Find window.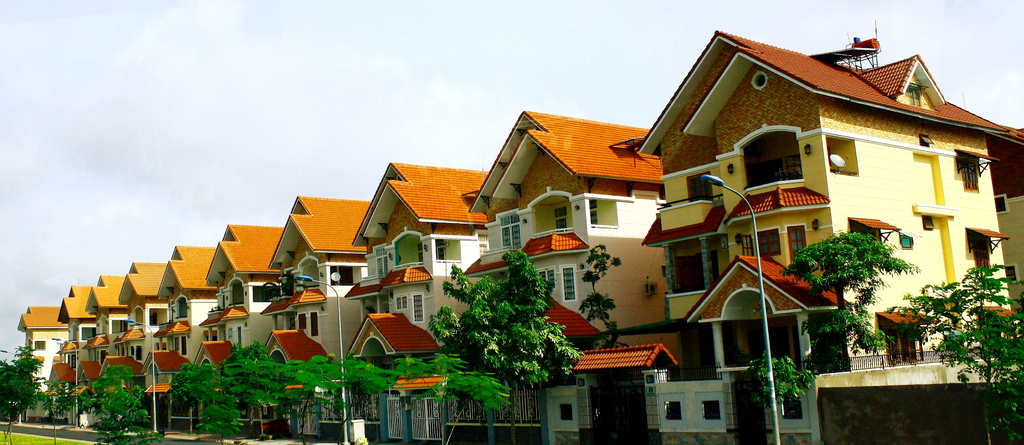
bbox=(415, 294, 423, 319).
